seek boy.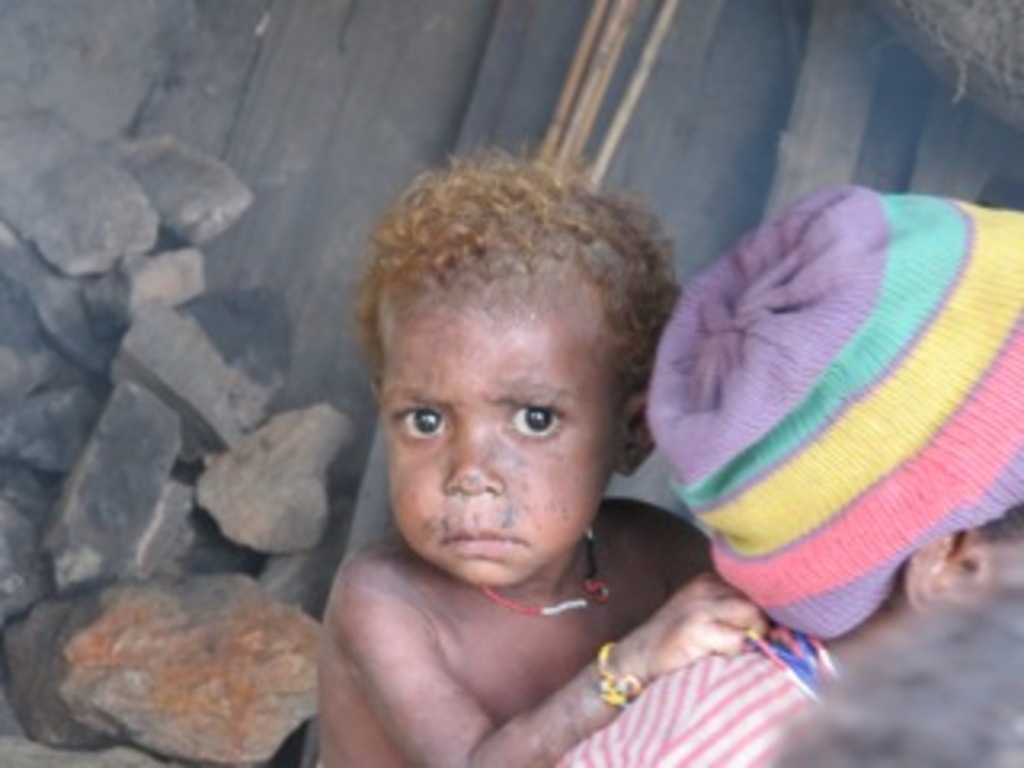
[x1=253, y1=93, x2=758, y2=767].
